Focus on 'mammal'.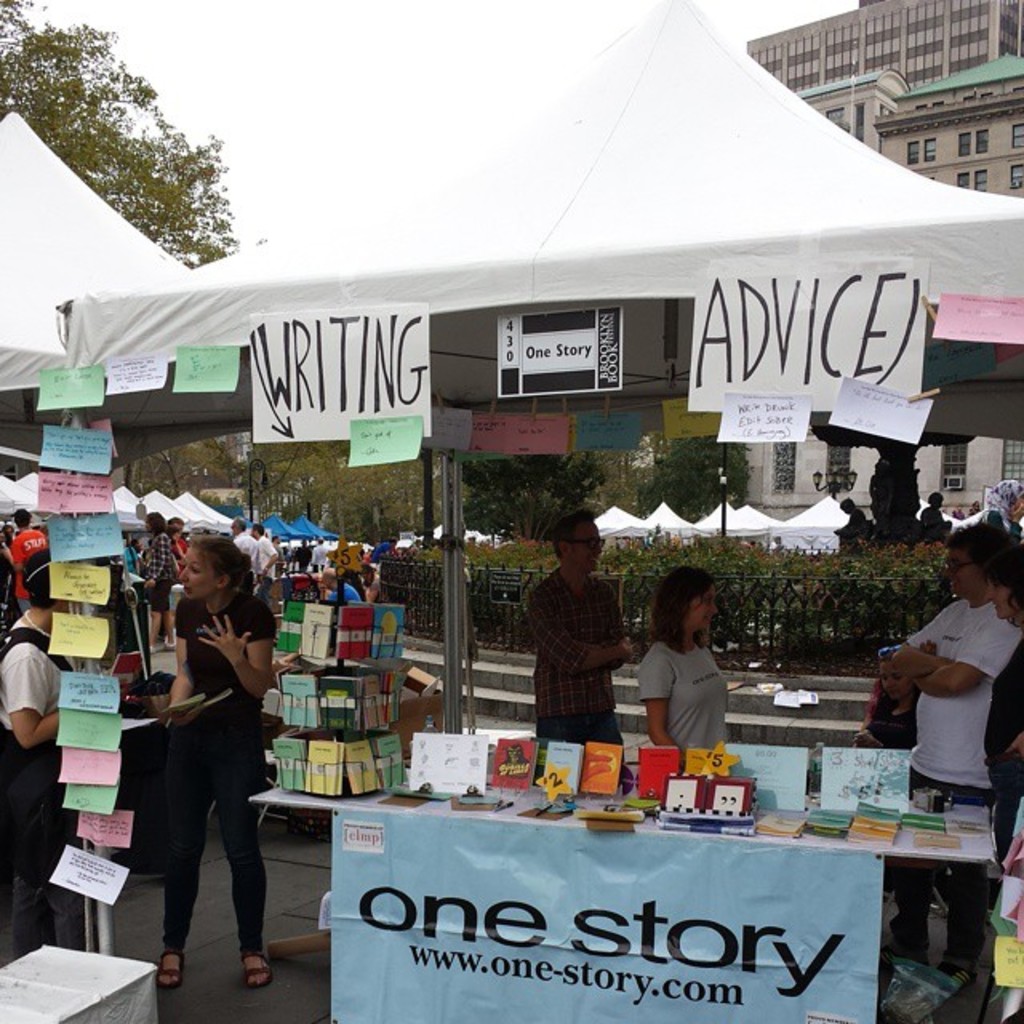
Focused at bbox=[0, 522, 16, 542].
